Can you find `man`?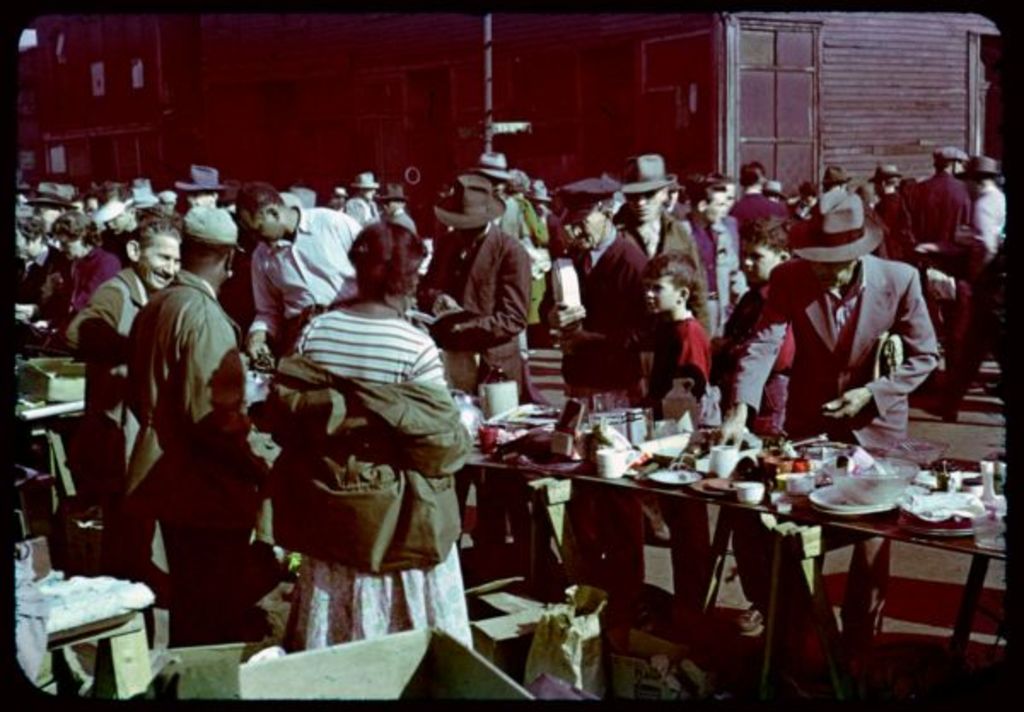
Yes, bounding box: 415:166:541:403.
